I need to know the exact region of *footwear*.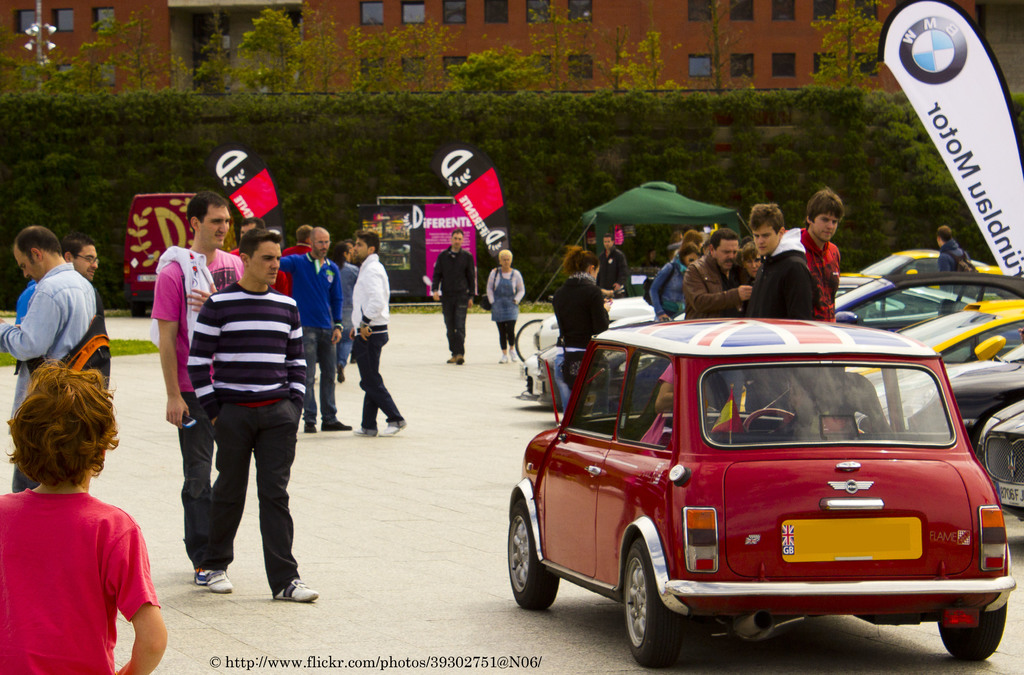
Region: (189,559,232,594).
